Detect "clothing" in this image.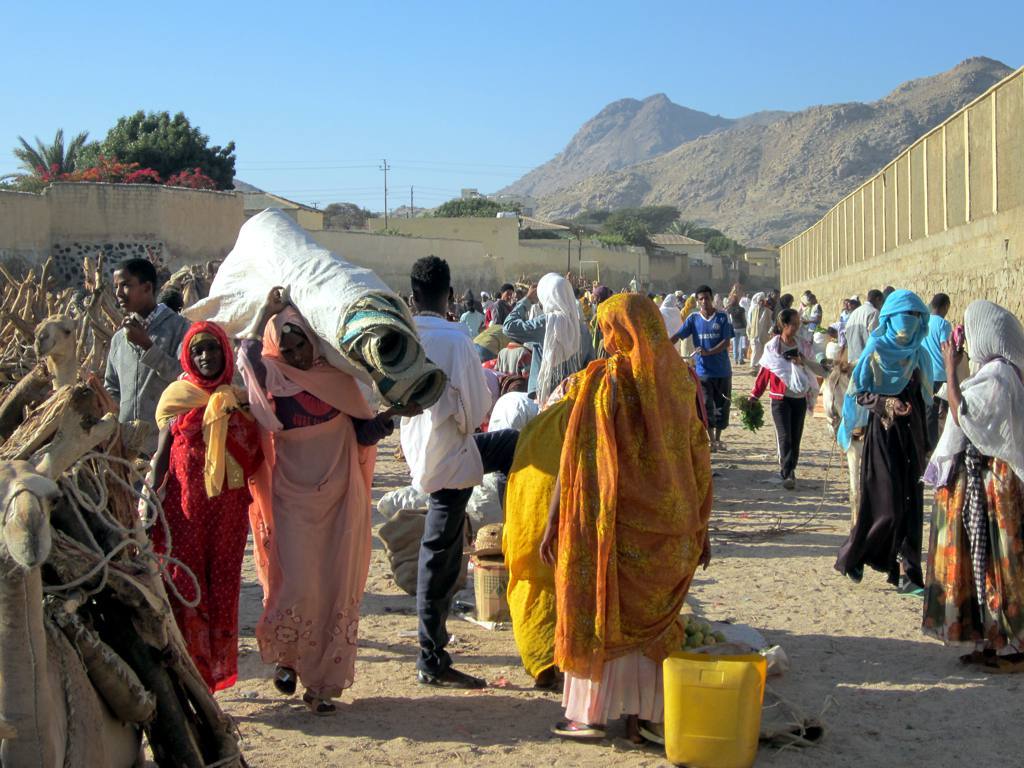
Detection: <box>848,298,879,368</box>.
